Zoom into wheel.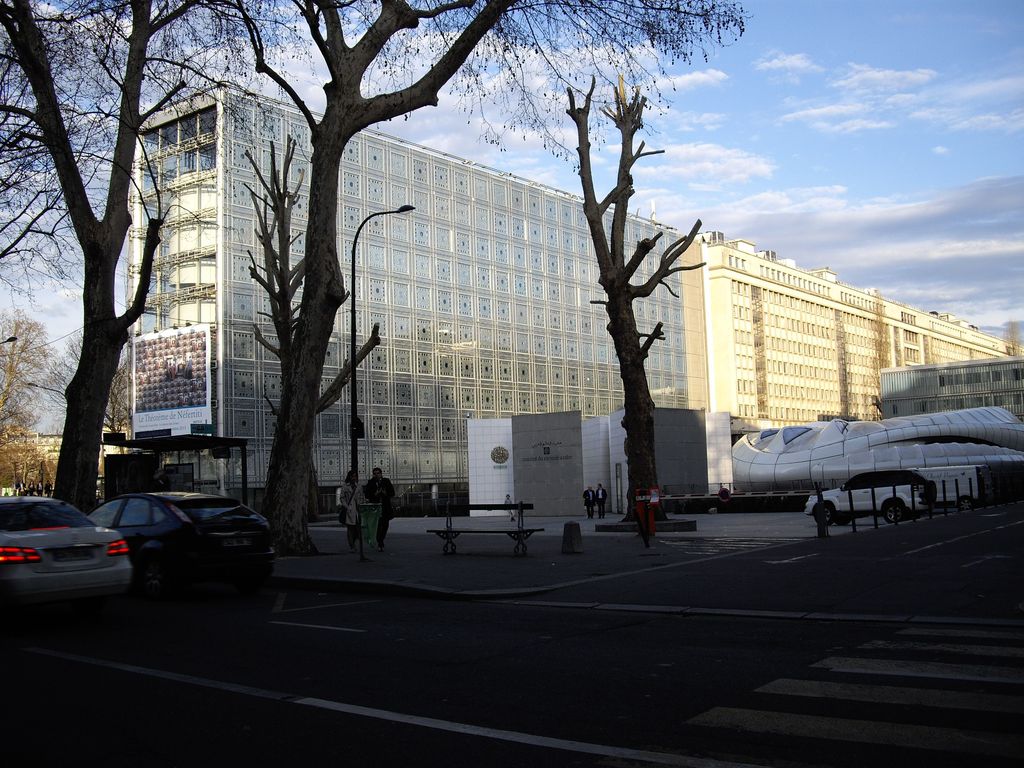
Zoom target: 815:498:833:524.
